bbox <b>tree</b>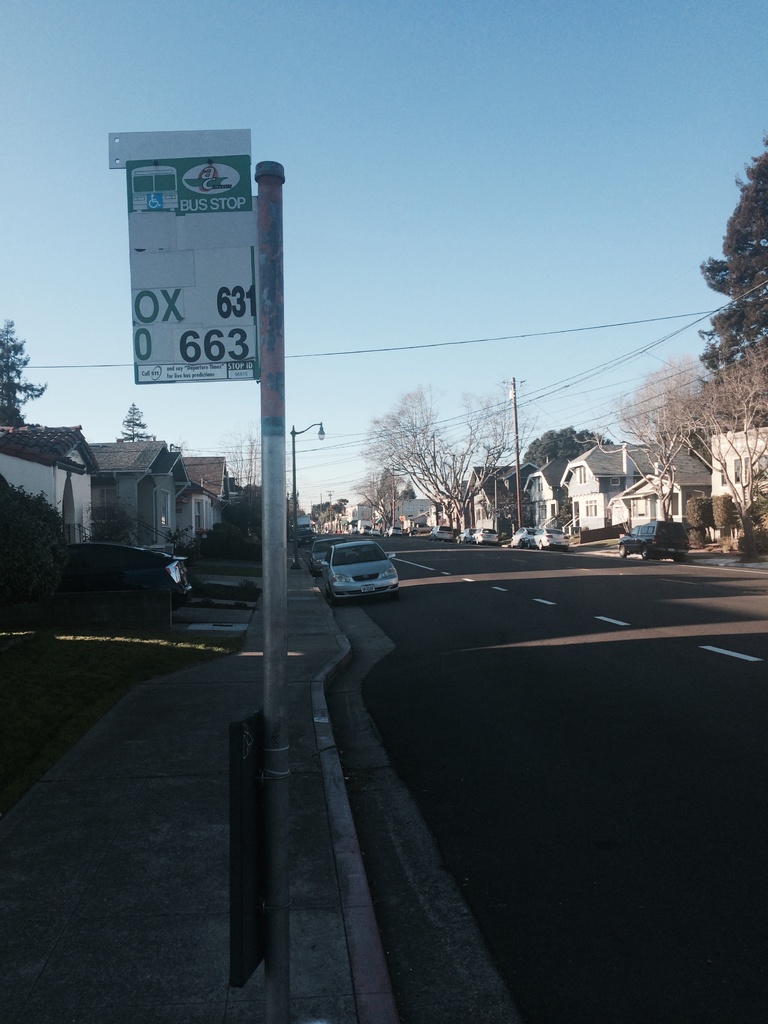
[x1=346, y1=468, x2=417, y2=536]
